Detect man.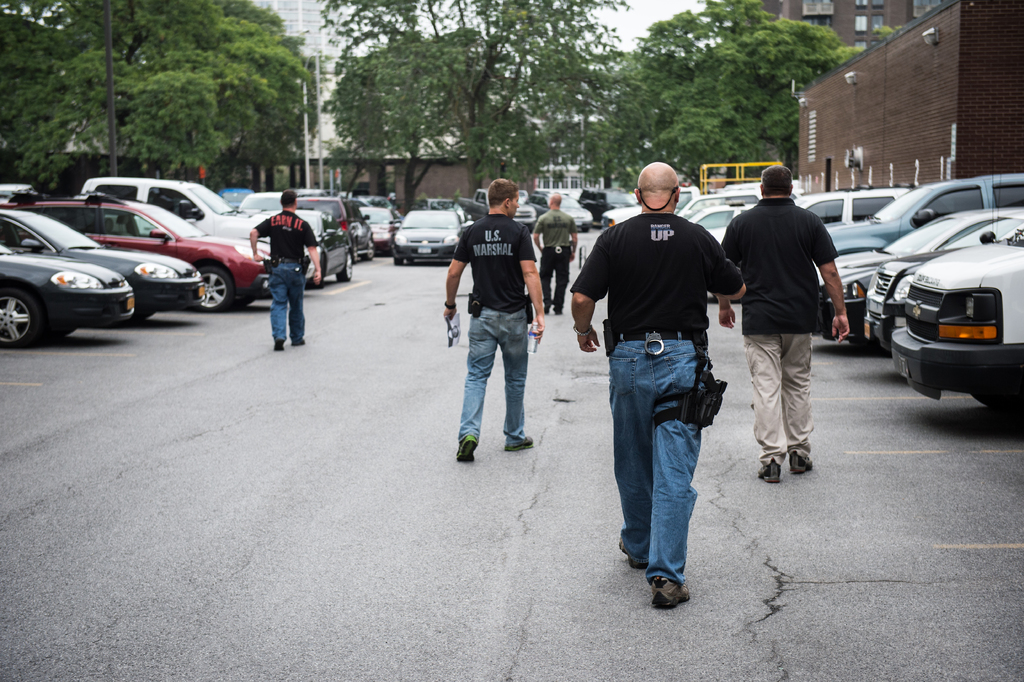
Detected at {"left": 737, "top": 166, "right": 858, "bottom": 491}.
